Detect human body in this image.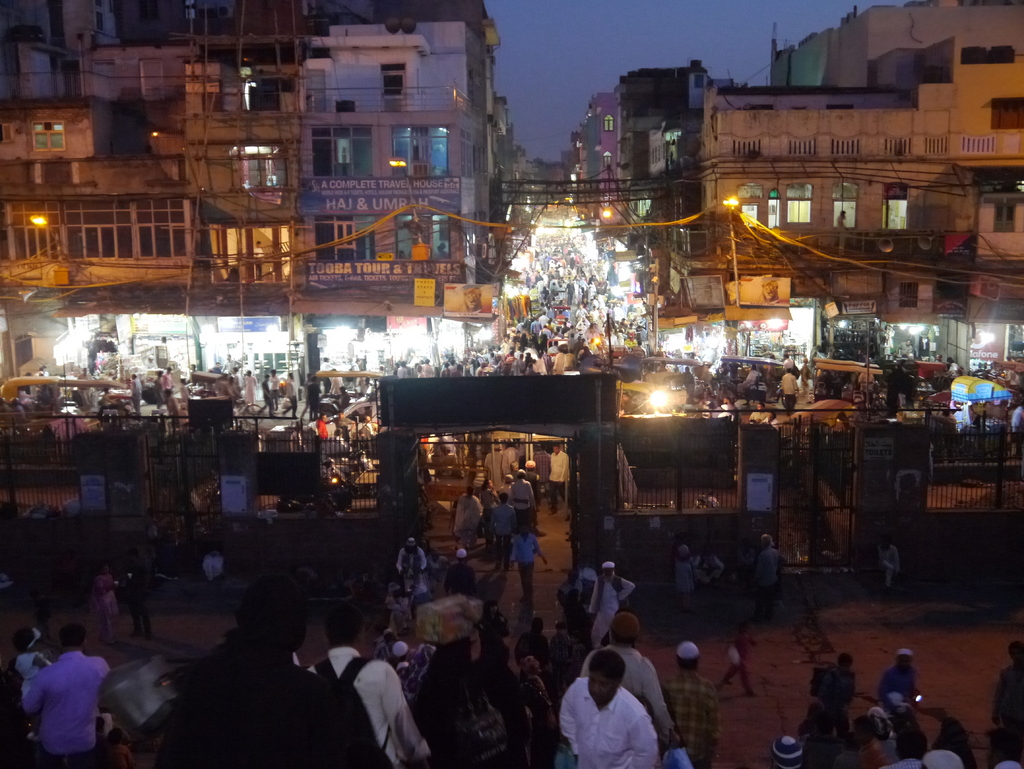
Detection: rect(878, 533, 900, 585).
